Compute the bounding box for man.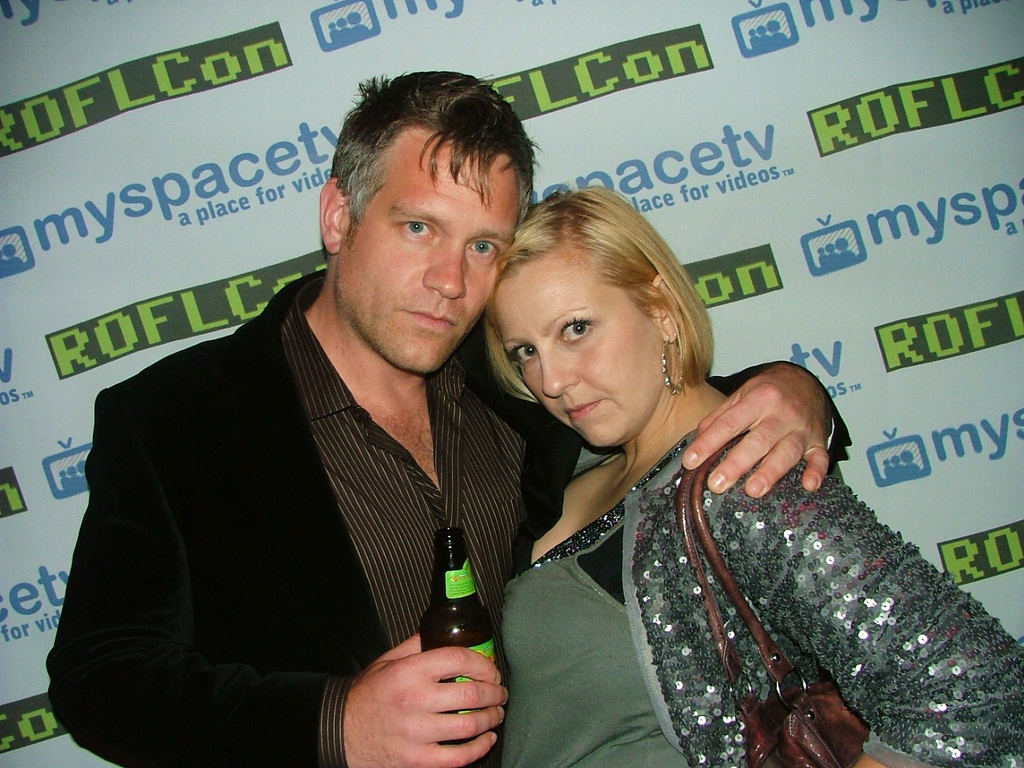
[37,65,855,767].
